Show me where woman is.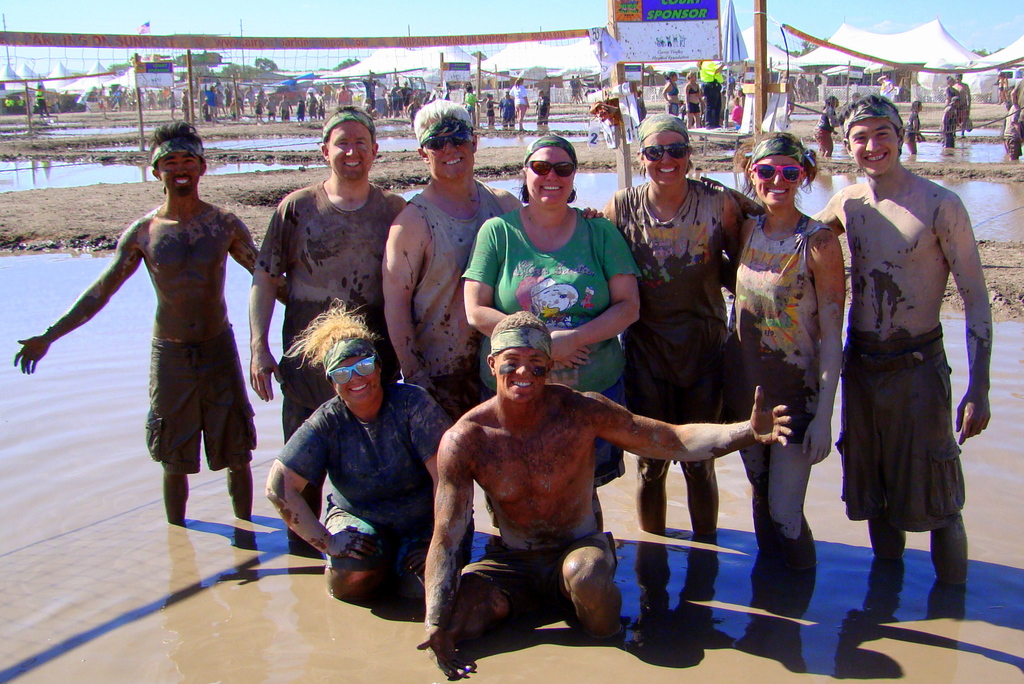
woman is at <box>901,100,922,158</box>.
